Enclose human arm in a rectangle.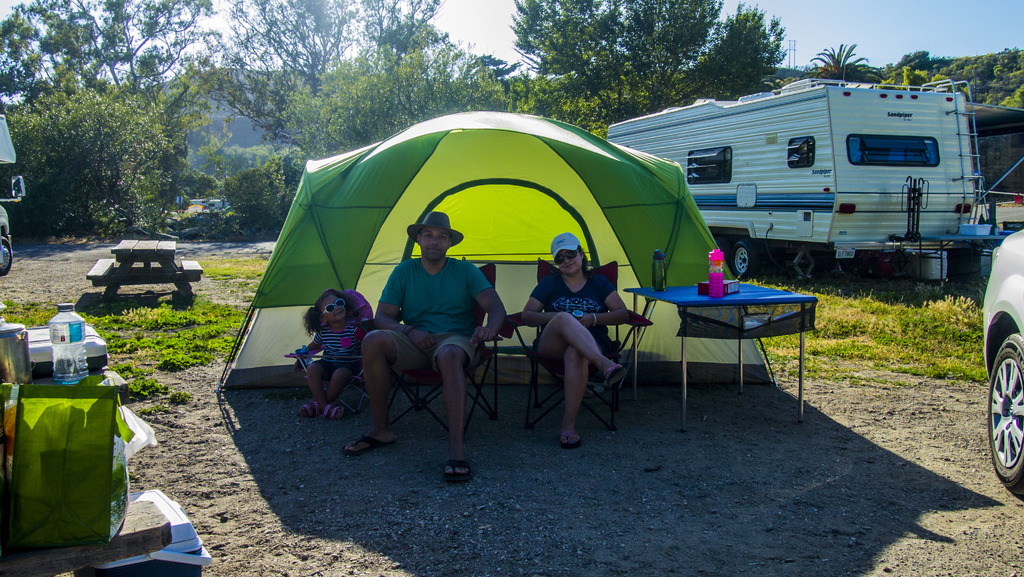
(579, 274, 630, 324).
